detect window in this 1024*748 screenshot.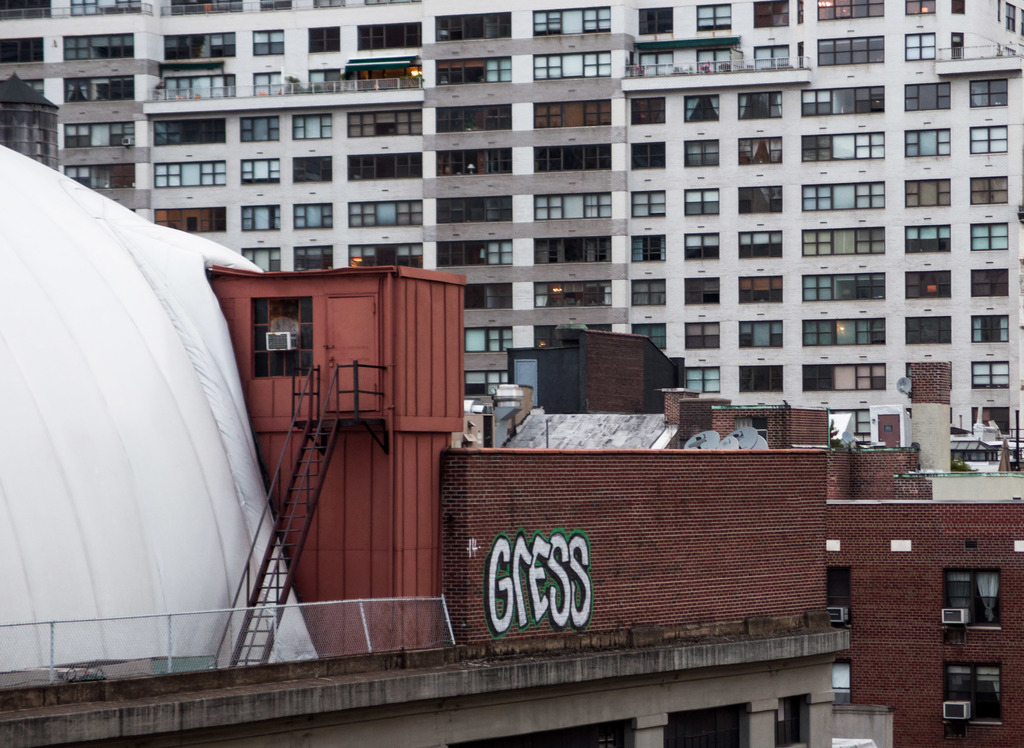
Detection: 632 135 668 168.
